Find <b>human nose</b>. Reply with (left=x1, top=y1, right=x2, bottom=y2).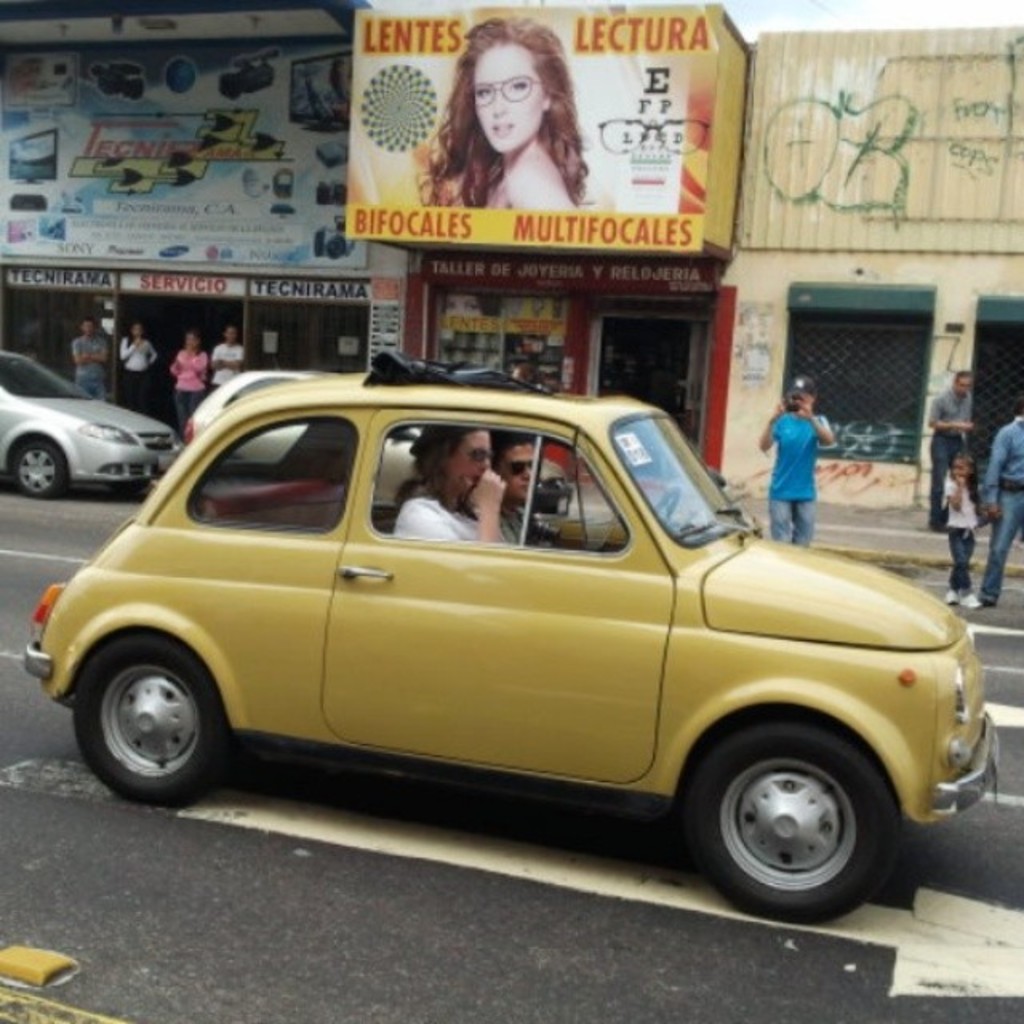
(left=480, top=461, right=490, bottom=470).
